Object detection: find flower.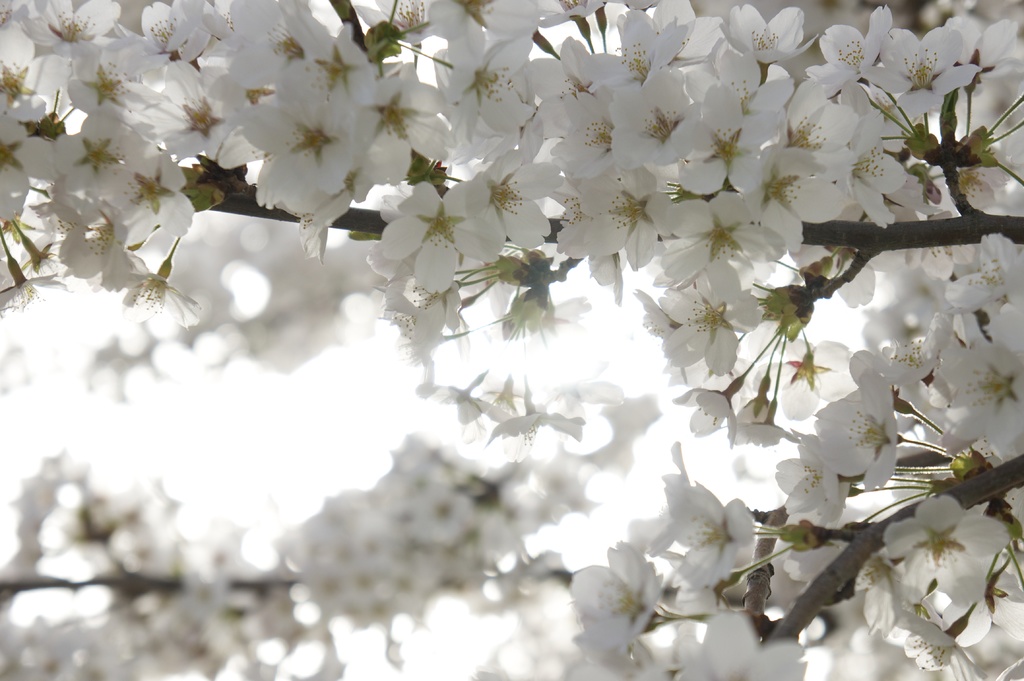
bbox(680, 612, 790, 680).
